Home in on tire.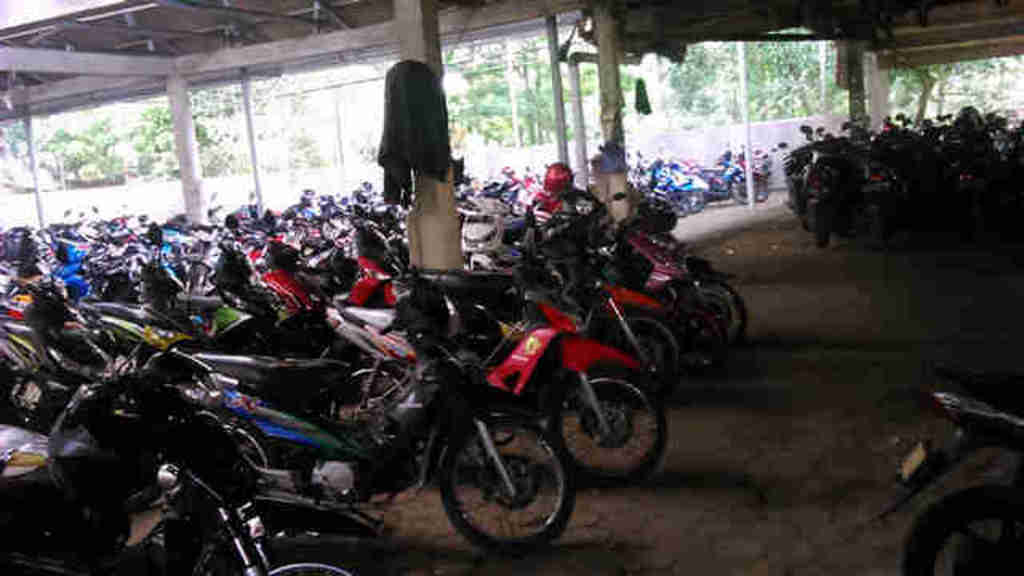
Homed in at {"x1": 859, "y1": 203, "x2": 883, "y2": 251}.
